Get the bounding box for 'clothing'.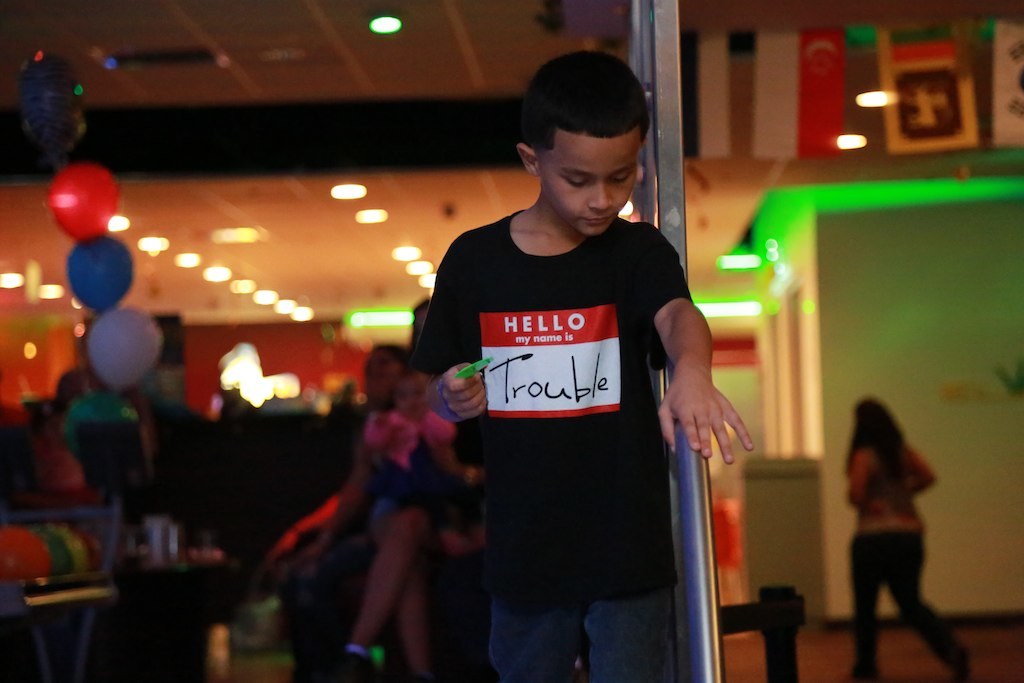
l=845, t=429, r=943, b=682.
